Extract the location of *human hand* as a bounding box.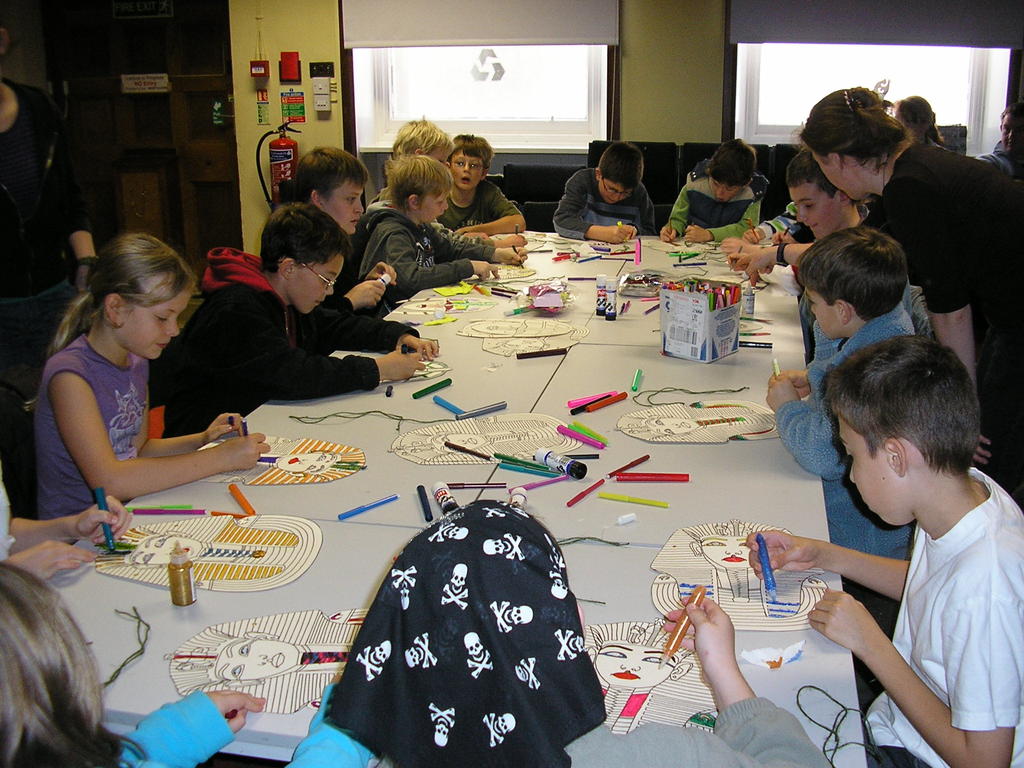
left=495, top=246, right=529, bottom=268.
